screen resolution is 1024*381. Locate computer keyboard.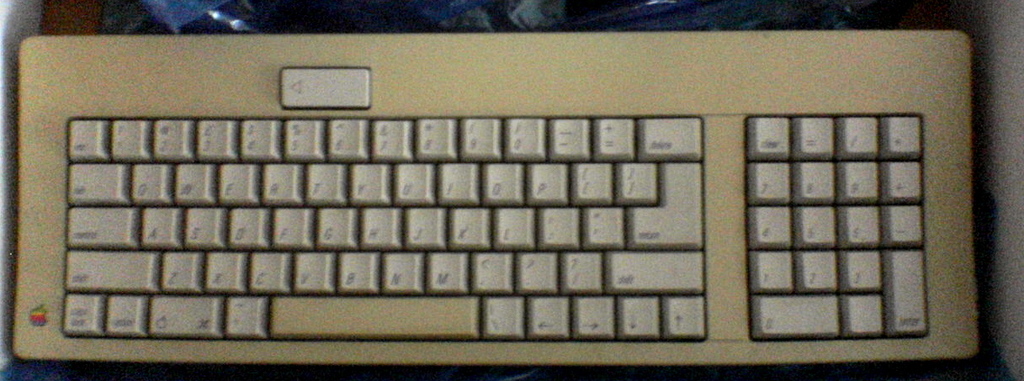
(x1=8, y1=30, x2=972, y2=367).
